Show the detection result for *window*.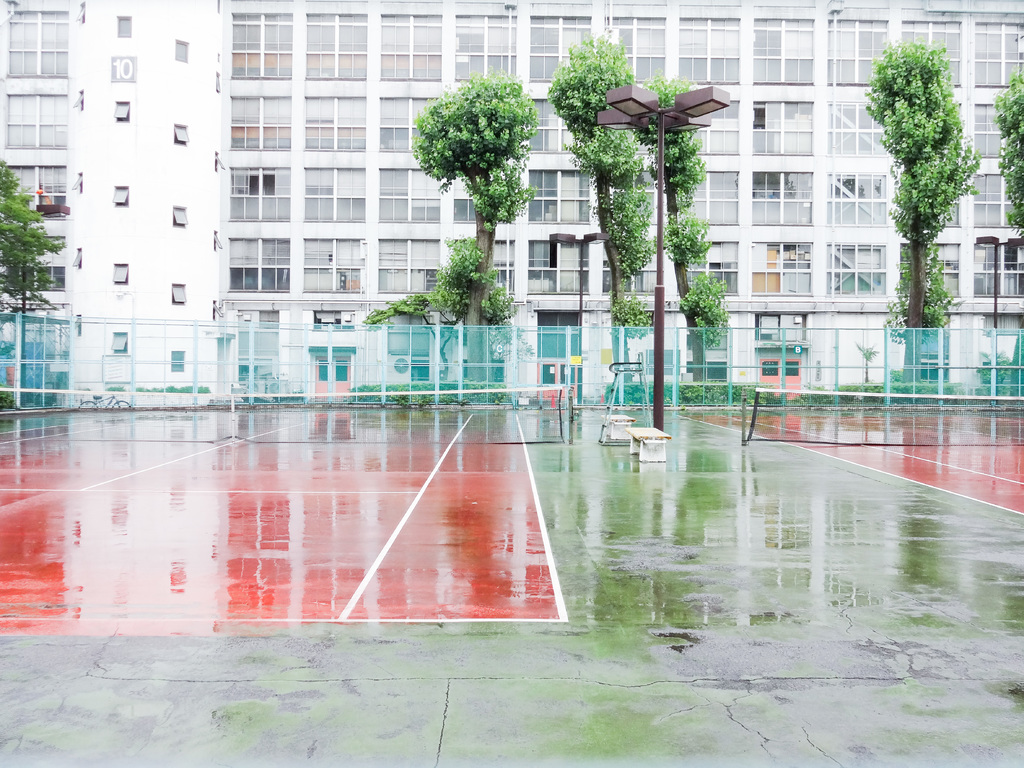
box=[170, 201, 189, 226].
